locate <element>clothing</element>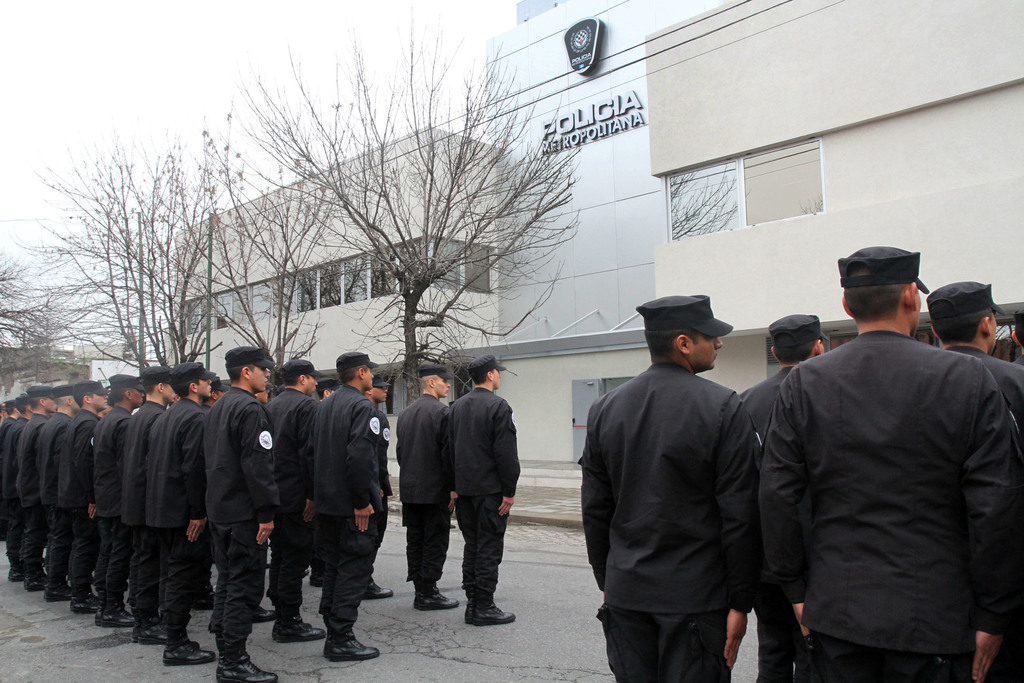
<bbox>276, 393, 316, 620</bbox>
